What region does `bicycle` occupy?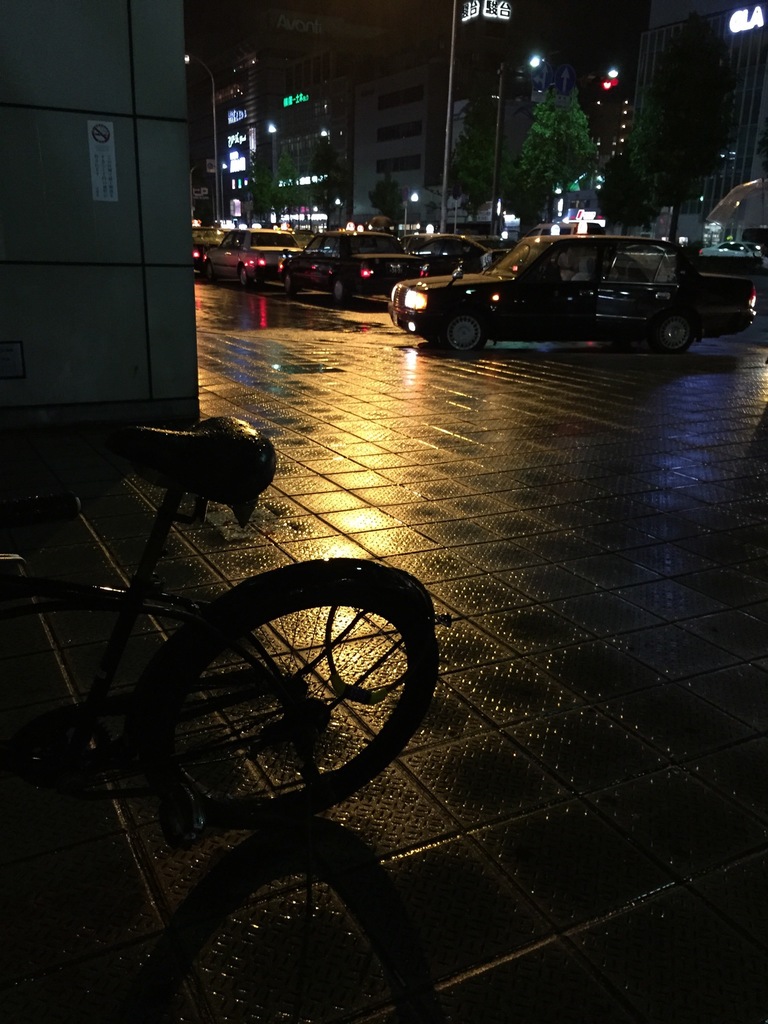
0/424/440/822.
